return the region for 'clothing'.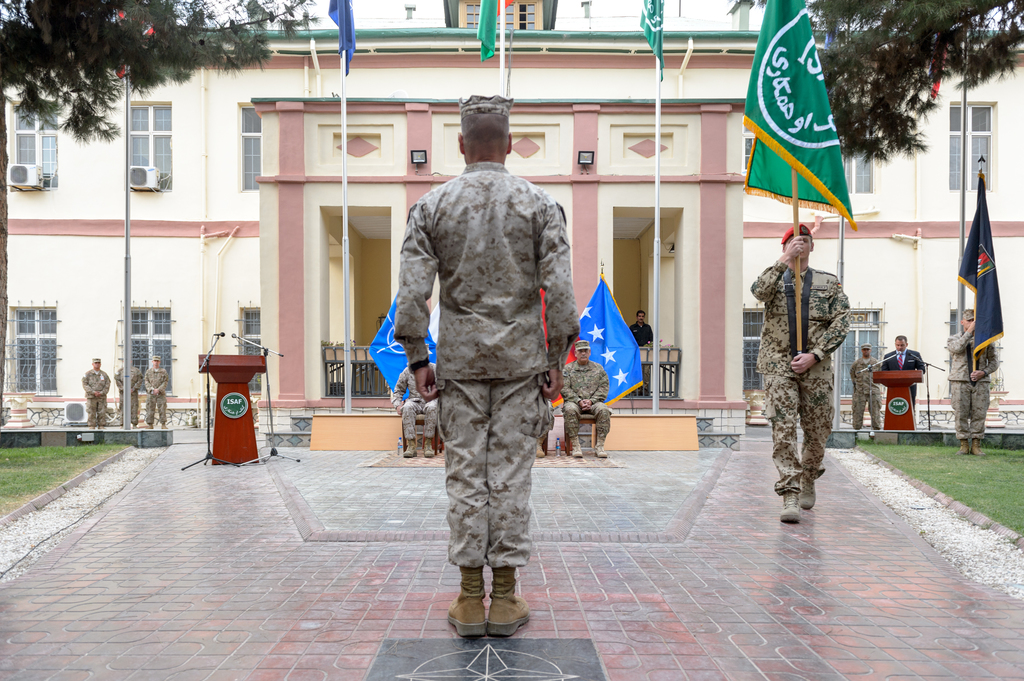
bbox=(548, 359, 605, 451).
